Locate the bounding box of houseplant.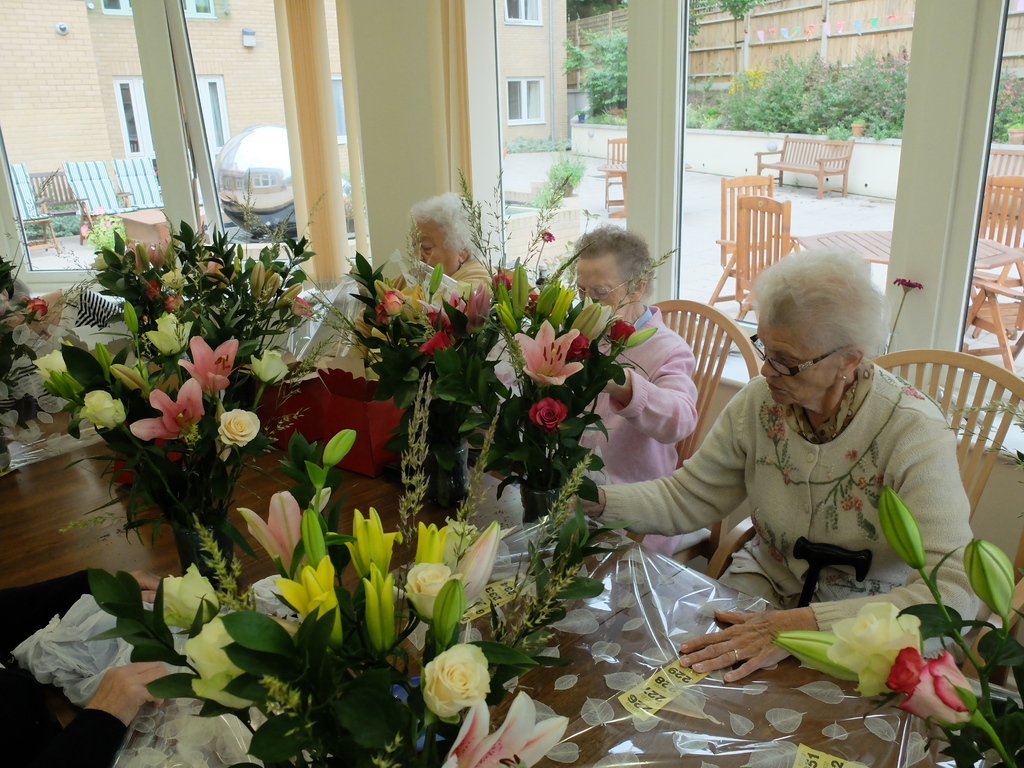
Bounding box: (850,118,865,134).
